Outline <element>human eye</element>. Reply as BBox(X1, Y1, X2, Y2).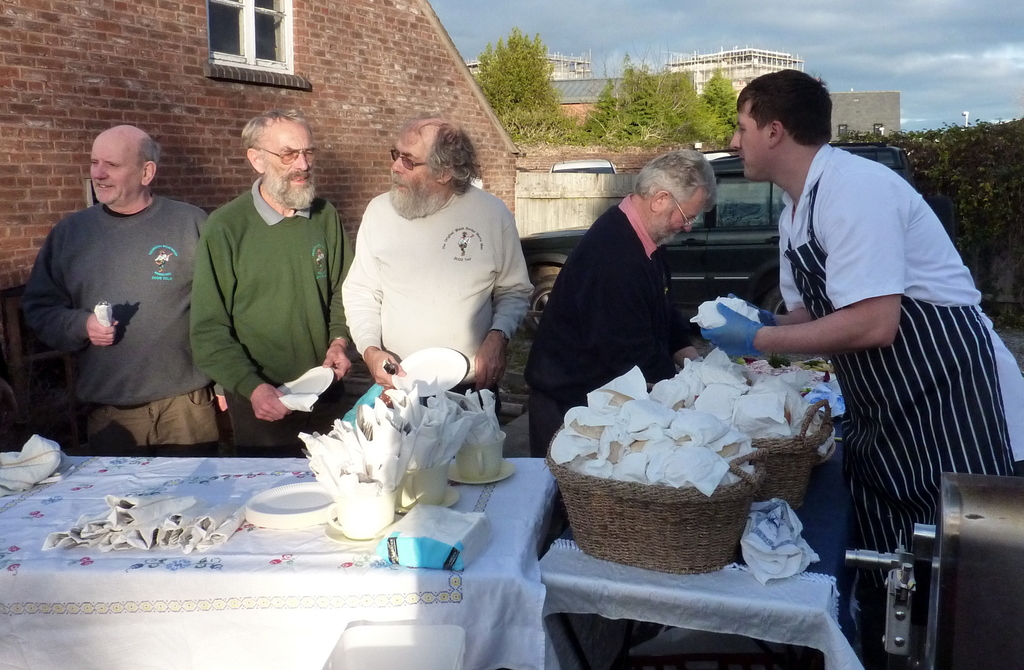
BBox(107, 158, 129, 174).
